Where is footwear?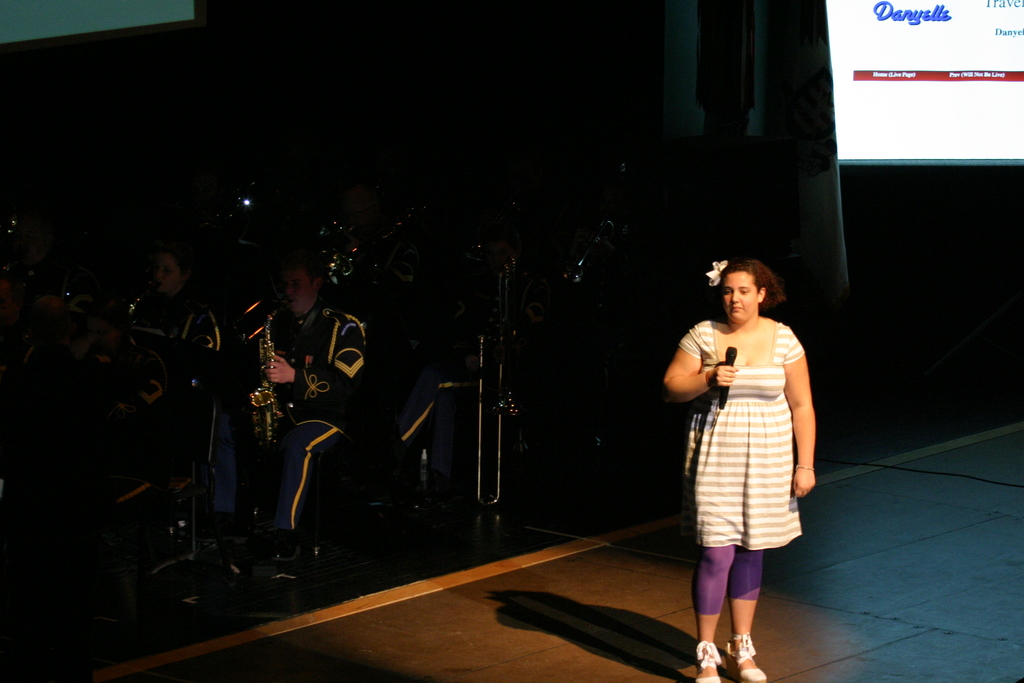
[695,643,715,682].
